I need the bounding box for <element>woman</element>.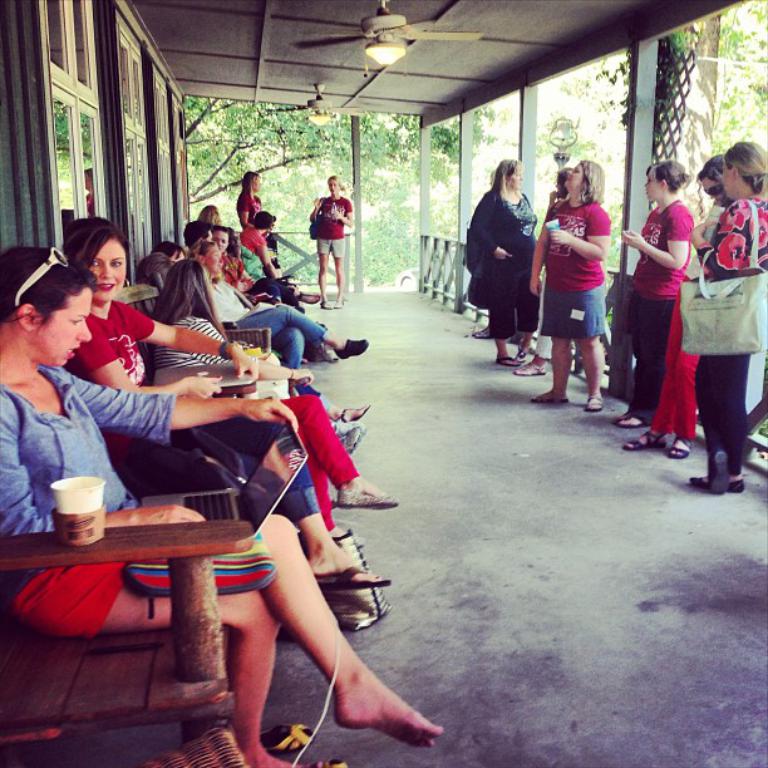
Here it is: region(690, 138, 767, 493).
